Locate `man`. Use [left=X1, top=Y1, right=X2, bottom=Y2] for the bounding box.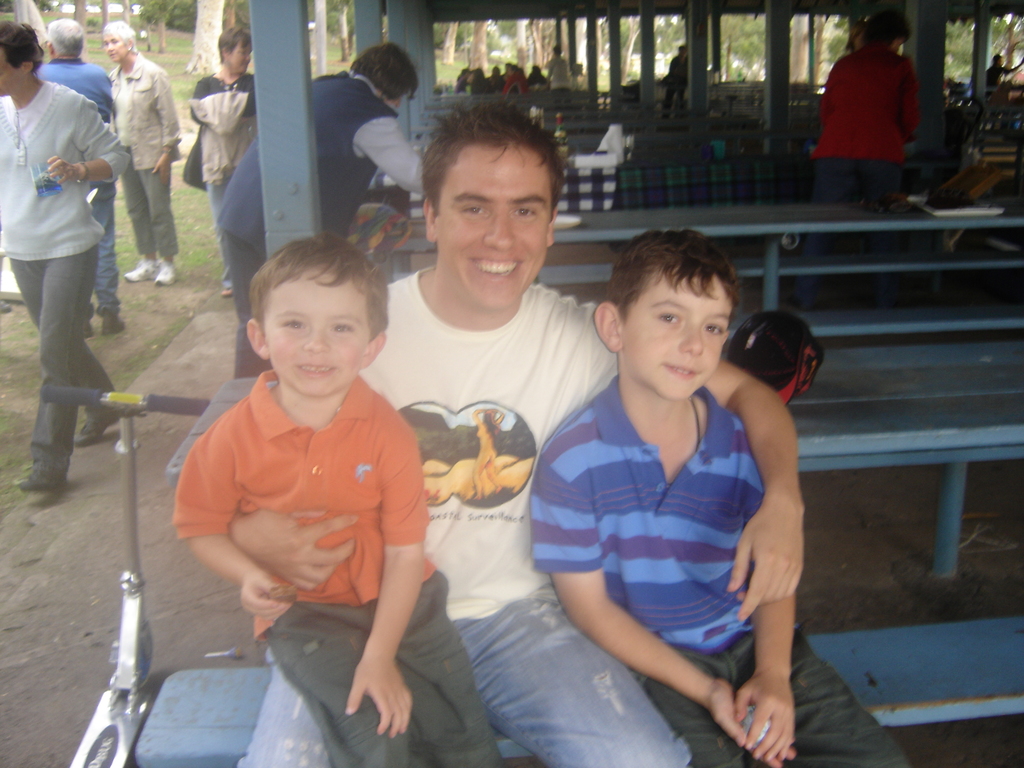
[left=810, top=24, right=935, bottom=201].
